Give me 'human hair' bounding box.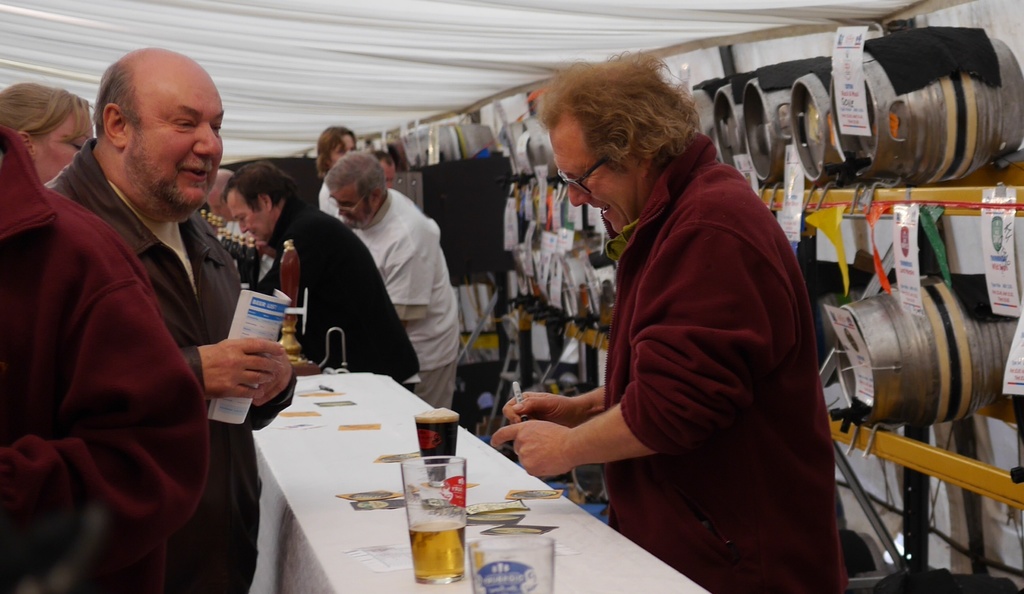
<bbox>0, 79, 94, 153</bbox>.
